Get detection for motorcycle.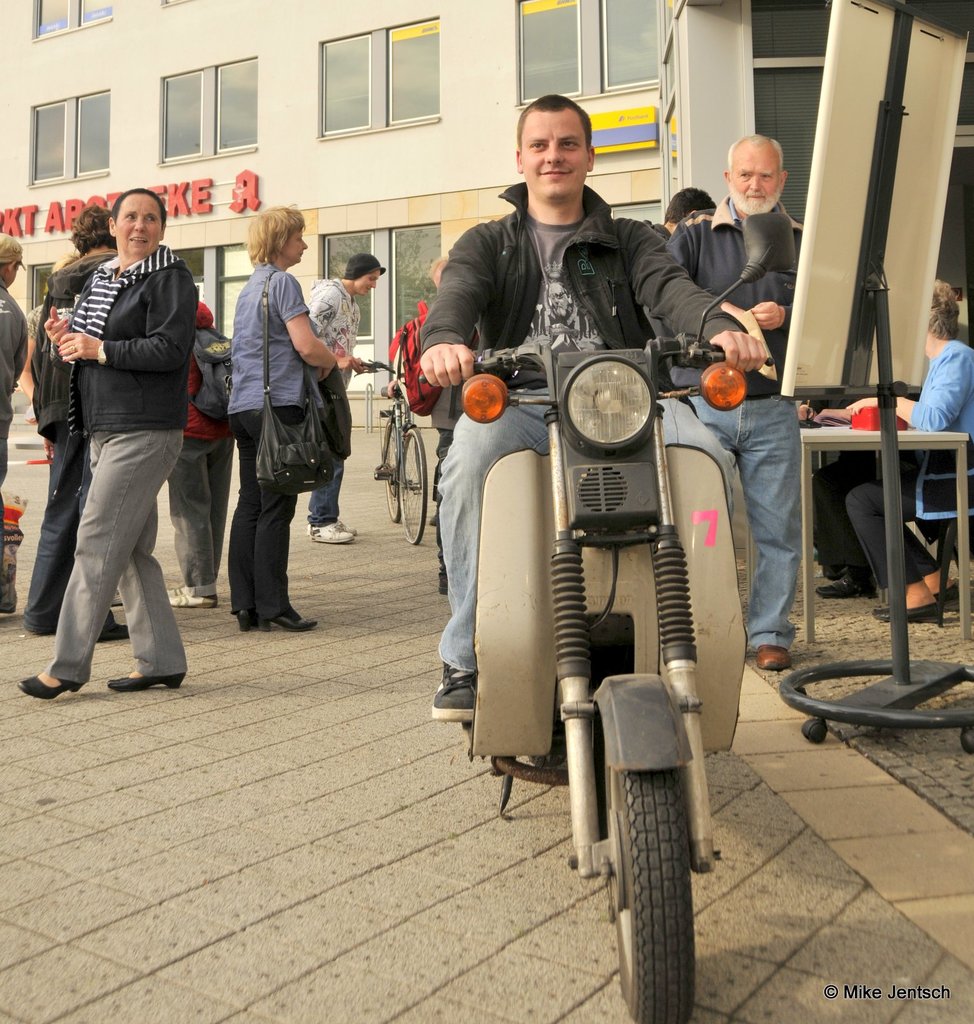
Detection: <region>416, 260, 813, 863</region>.
